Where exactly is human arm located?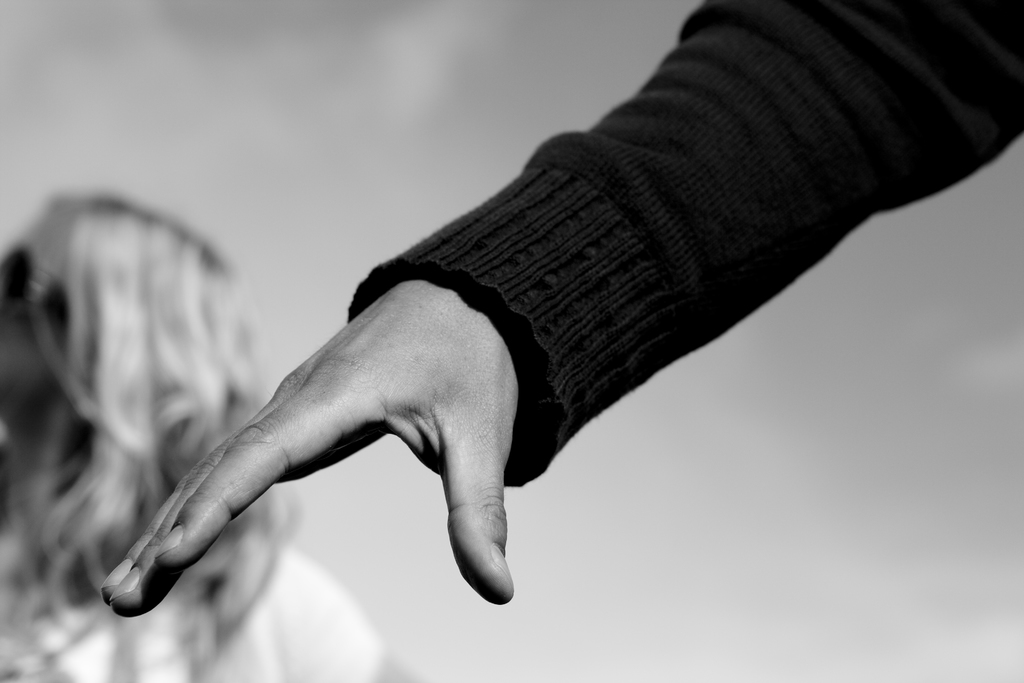
Its bounding box is 114 23 961 652.
